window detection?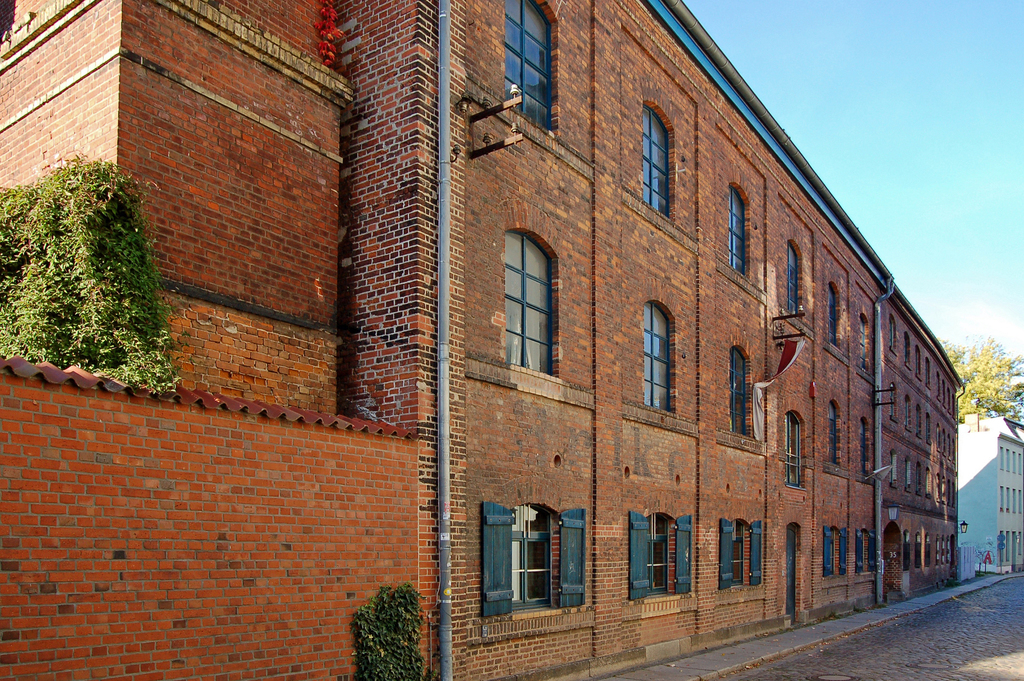
BBox(826, 286, 842, 346)
